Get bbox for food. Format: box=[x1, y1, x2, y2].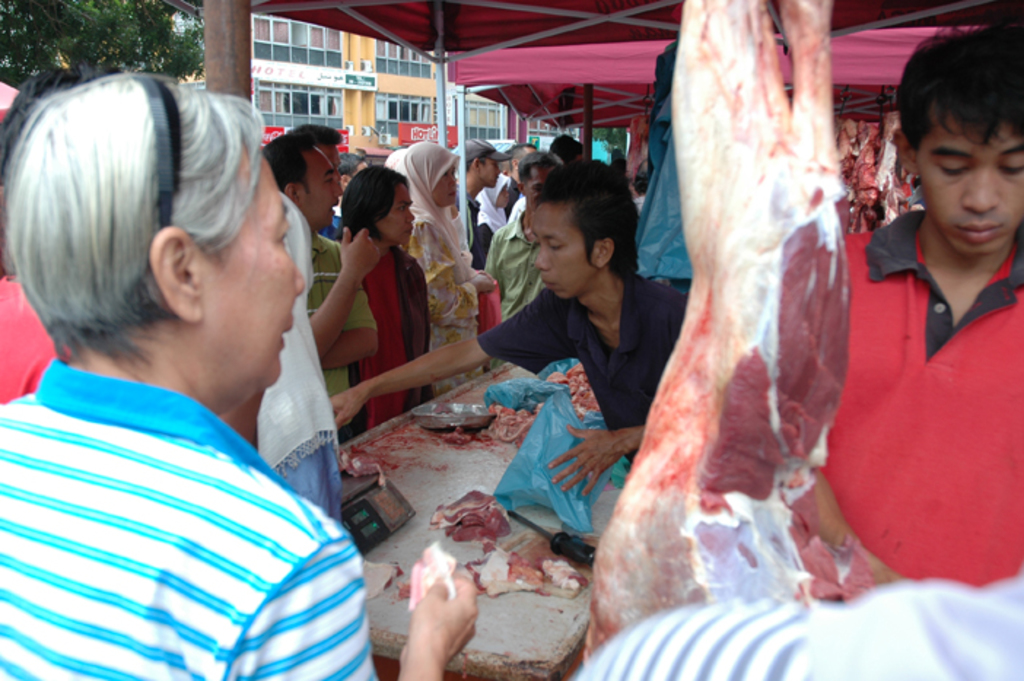
box=[359, 538, 462, 608].
